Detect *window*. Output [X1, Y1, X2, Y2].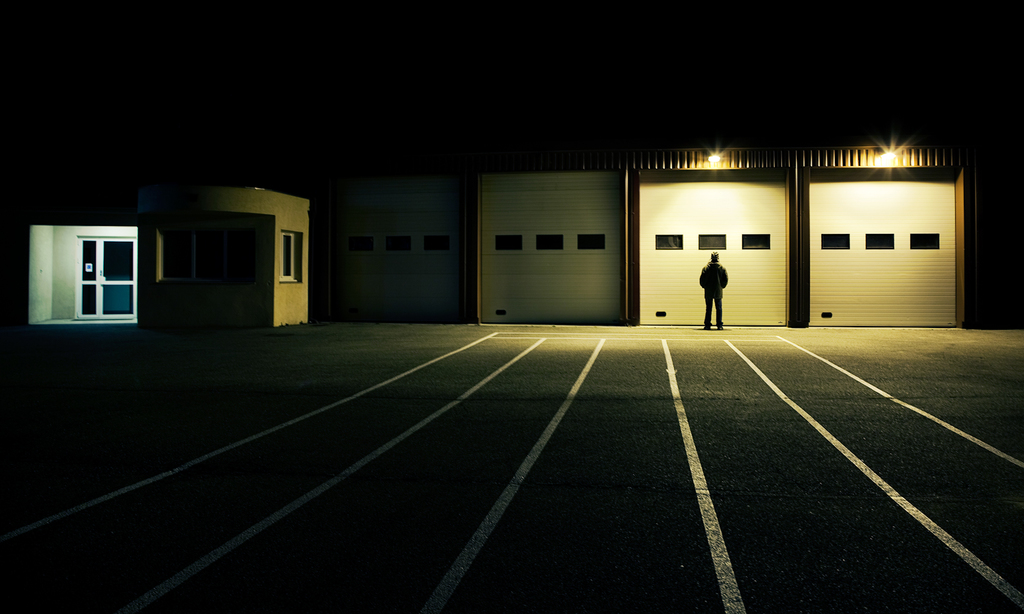
[651, 230, 689, 250].
